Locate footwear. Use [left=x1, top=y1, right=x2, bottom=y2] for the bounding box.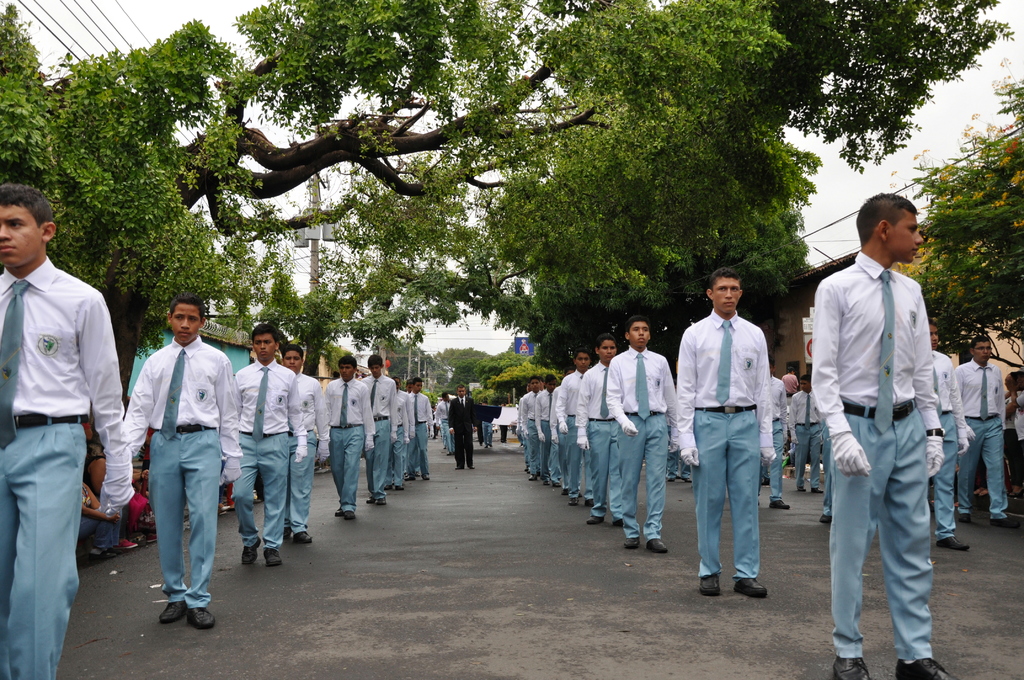
[left=957, top=512, right=972, bottom=524].
